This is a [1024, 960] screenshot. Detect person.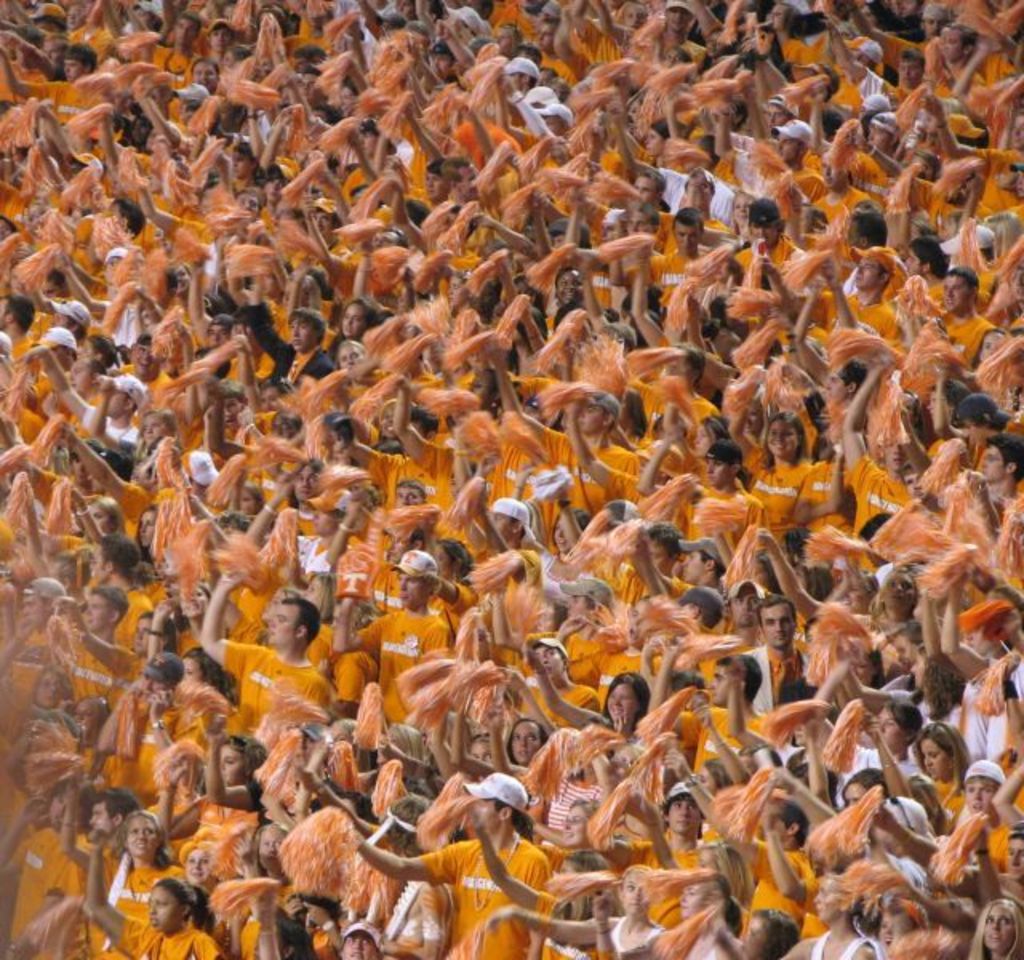
(x1=352, y1=763, x2=552, y2=958).
